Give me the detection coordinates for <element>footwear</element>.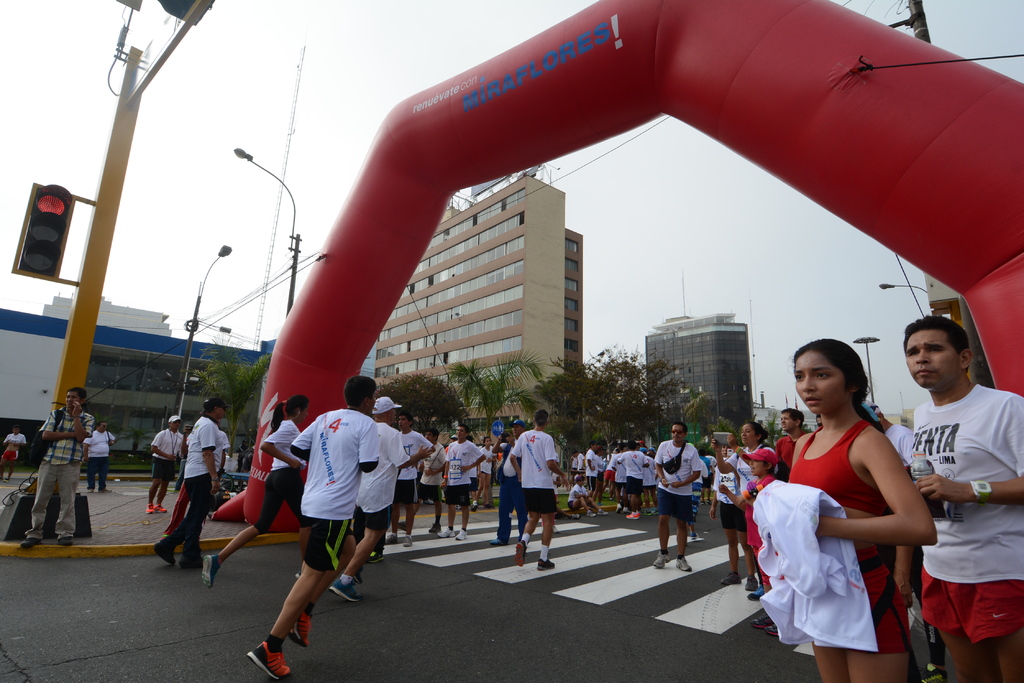
detection(749, 586, 771, 602).
